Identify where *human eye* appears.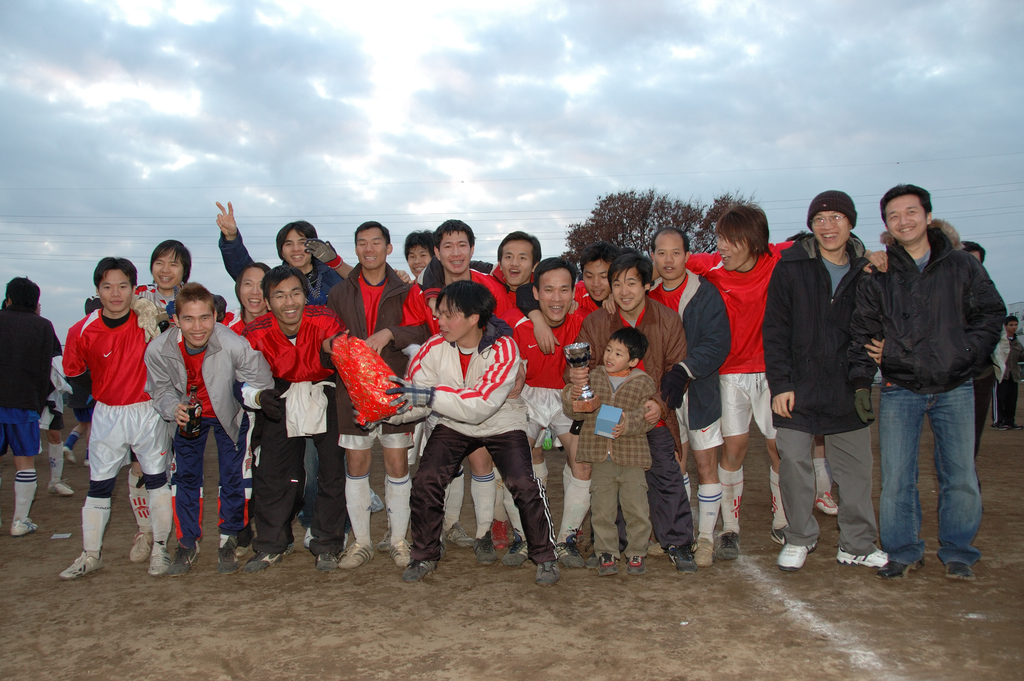
Appears at <box>169,263,179,265</box>.
